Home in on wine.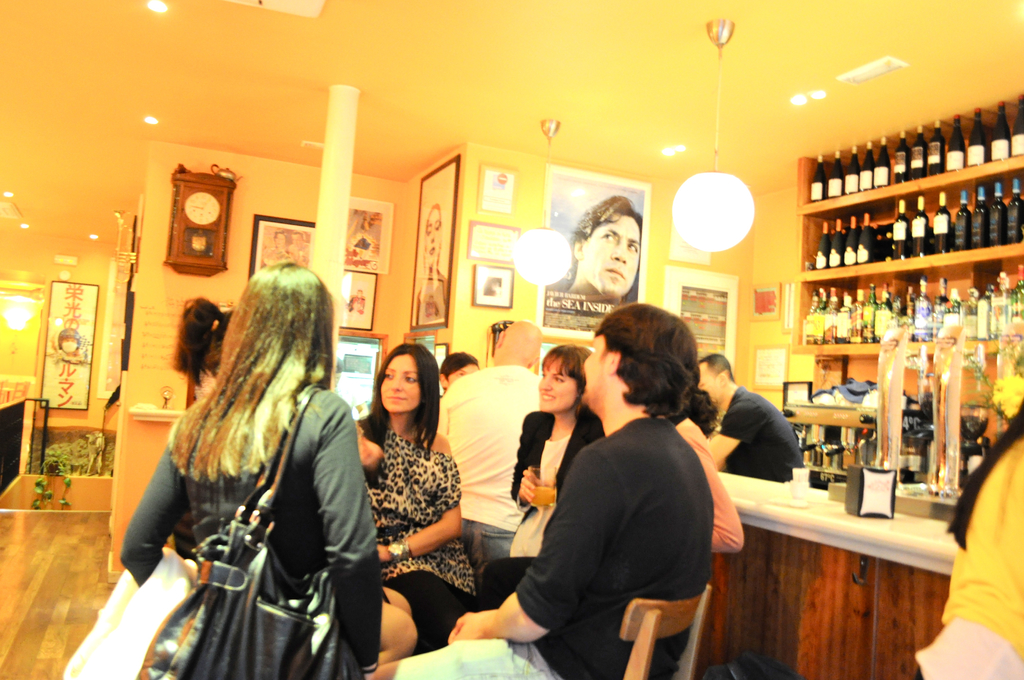
Homed in at bbox=(910, 196, 929, 257).
